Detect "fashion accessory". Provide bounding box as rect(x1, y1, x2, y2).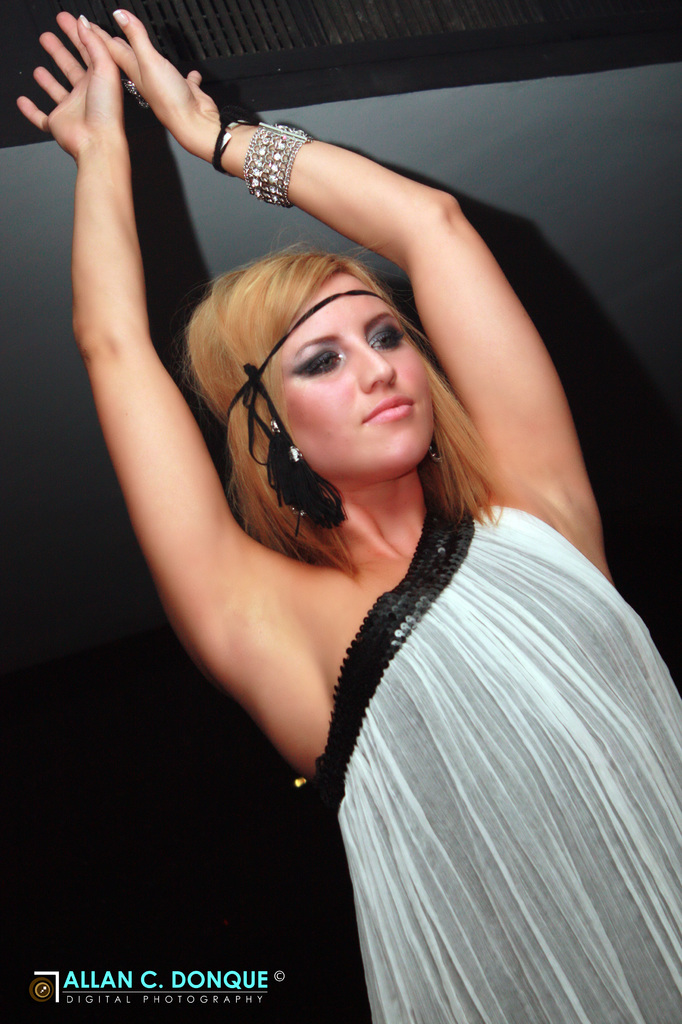
rect(120, 76, 138, 94).
